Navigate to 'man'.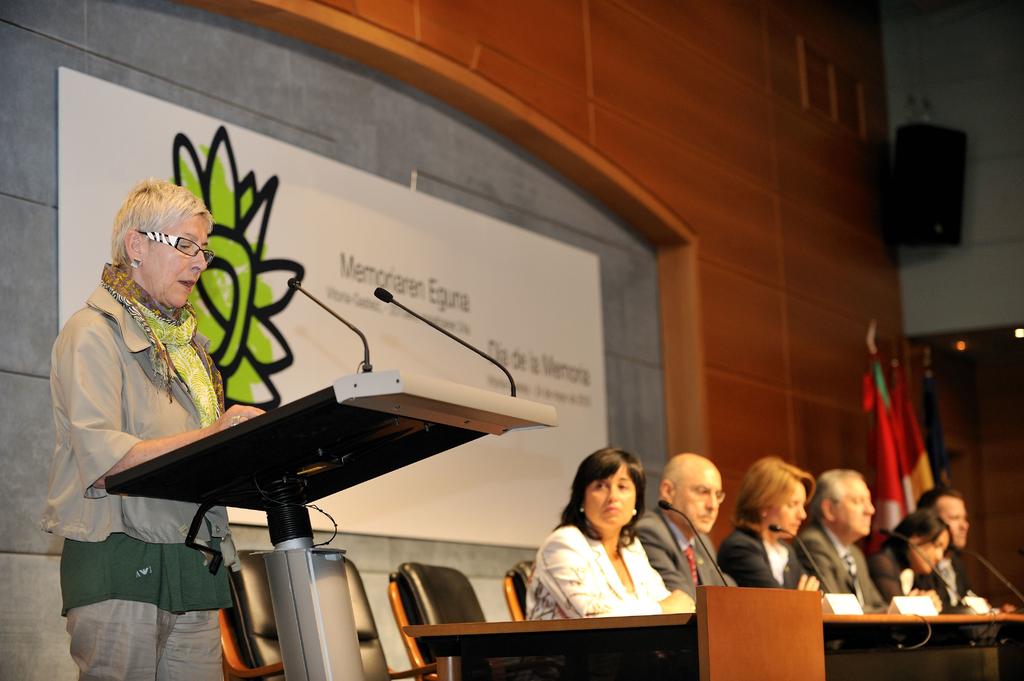
Navigation target: (left=636, top=454, right=748, bottom=618).
